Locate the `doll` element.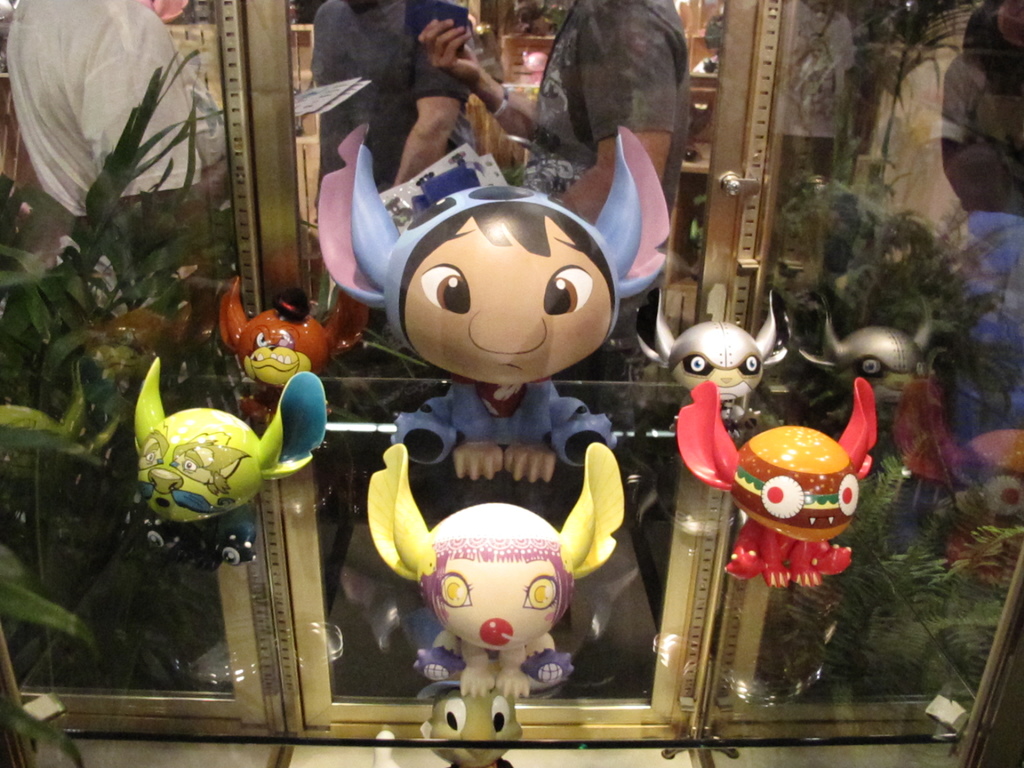
Element bbox: box=[309, 124, 671, 484].
